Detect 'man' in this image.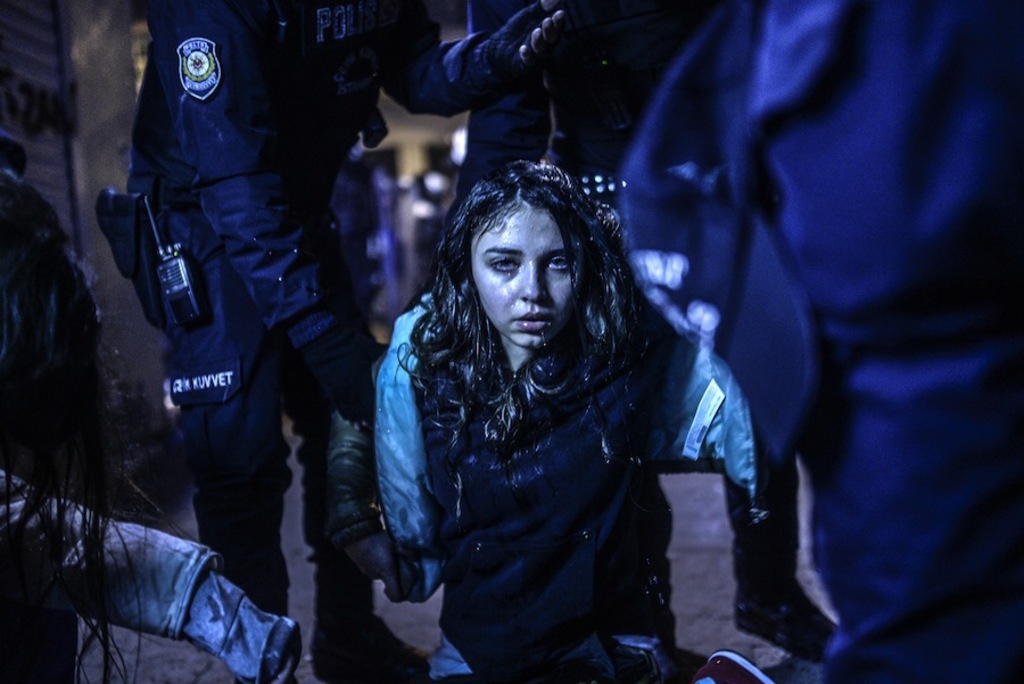
Detection: <region>88, 2, 551, 683</region>.
